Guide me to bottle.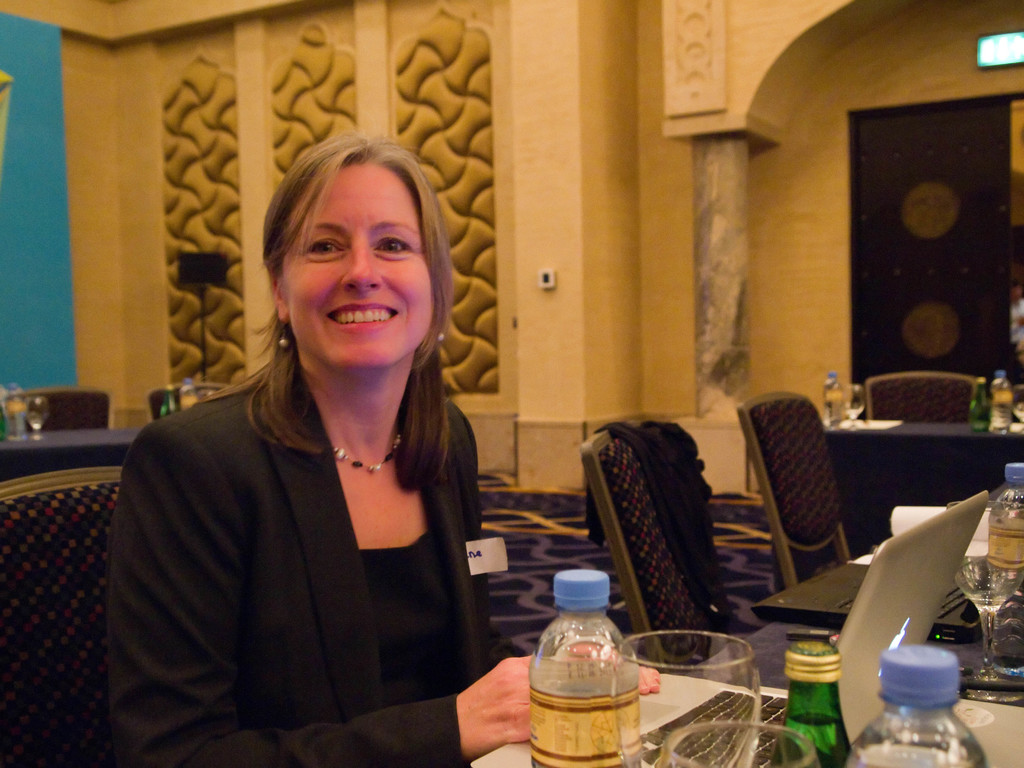
Guidance: [x1=524, y1=573, x2=646, y2=753].
